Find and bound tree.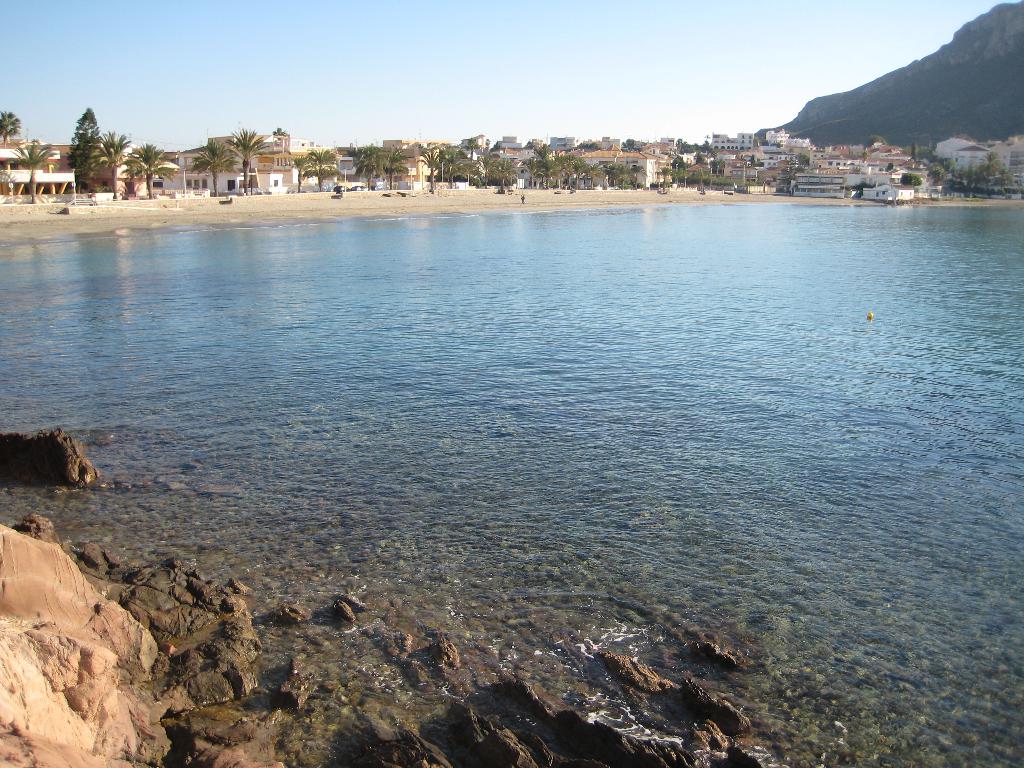
Bound: select_region(0, 109, 20, 147).
